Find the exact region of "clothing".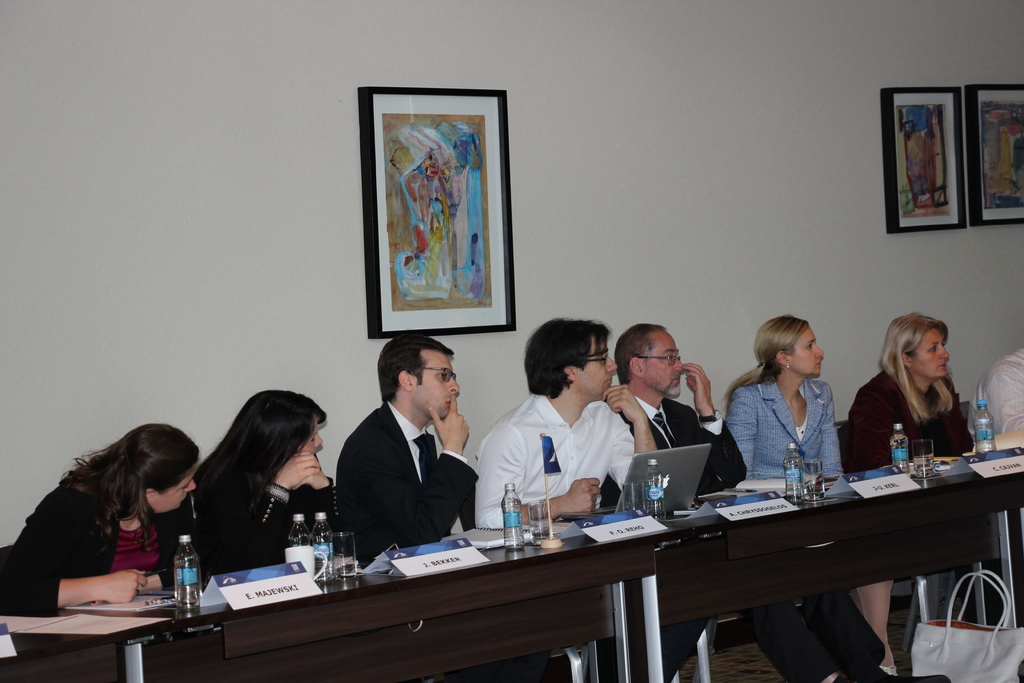
Exact region: (x1=477, y1=391, x2=642, y2=509).
